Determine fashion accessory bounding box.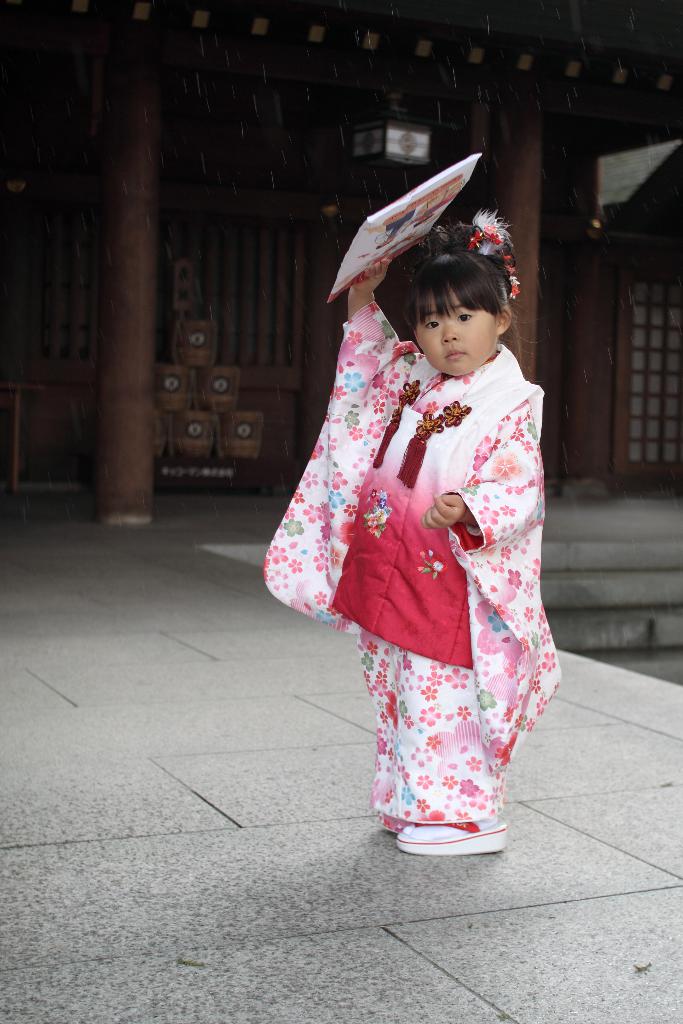
Determined: x1=375, y1=378, x2=423, y2=467.
